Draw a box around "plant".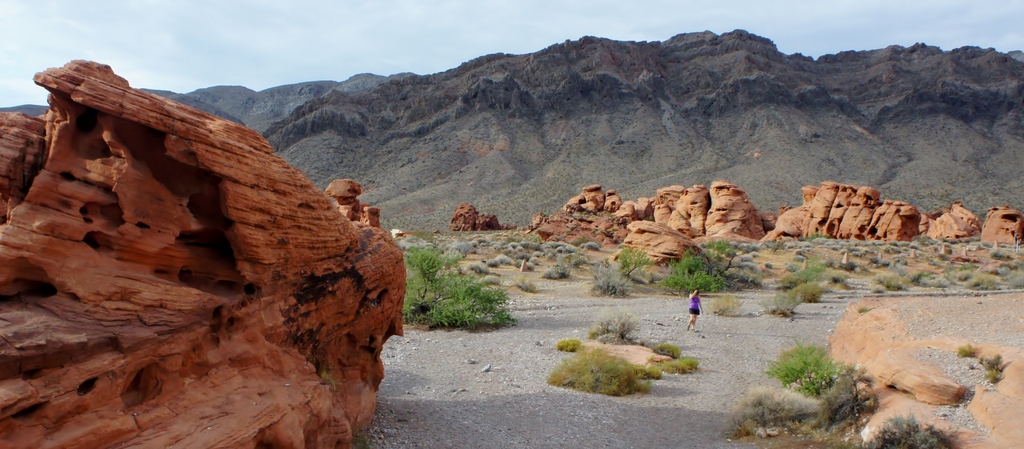
{"x1": 392, "y1": 242, "x2": 527, "y2": 334}.
